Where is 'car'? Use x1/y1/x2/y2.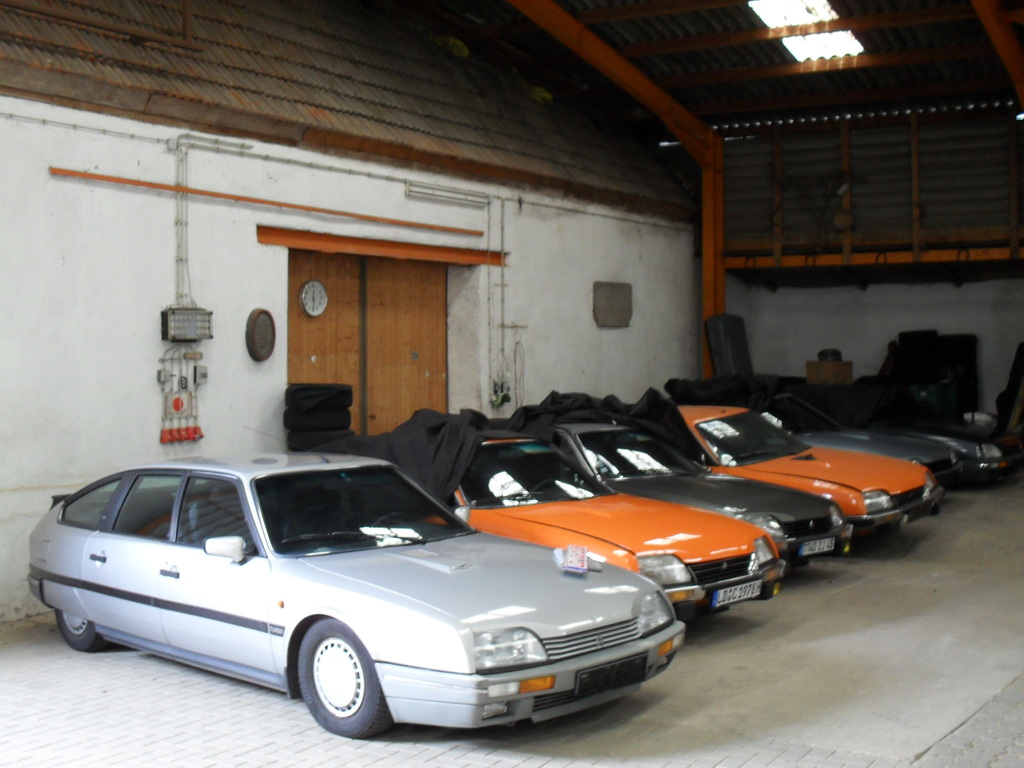
413/435/786/620.
